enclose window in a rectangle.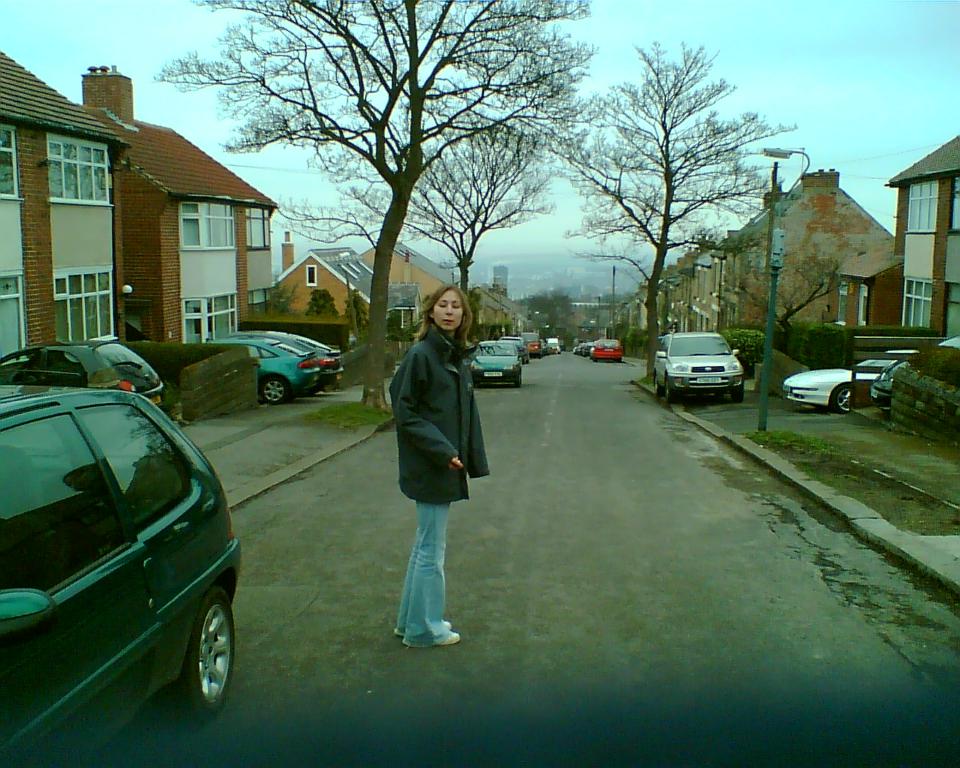
bbox(175, 200, 238, 247).
